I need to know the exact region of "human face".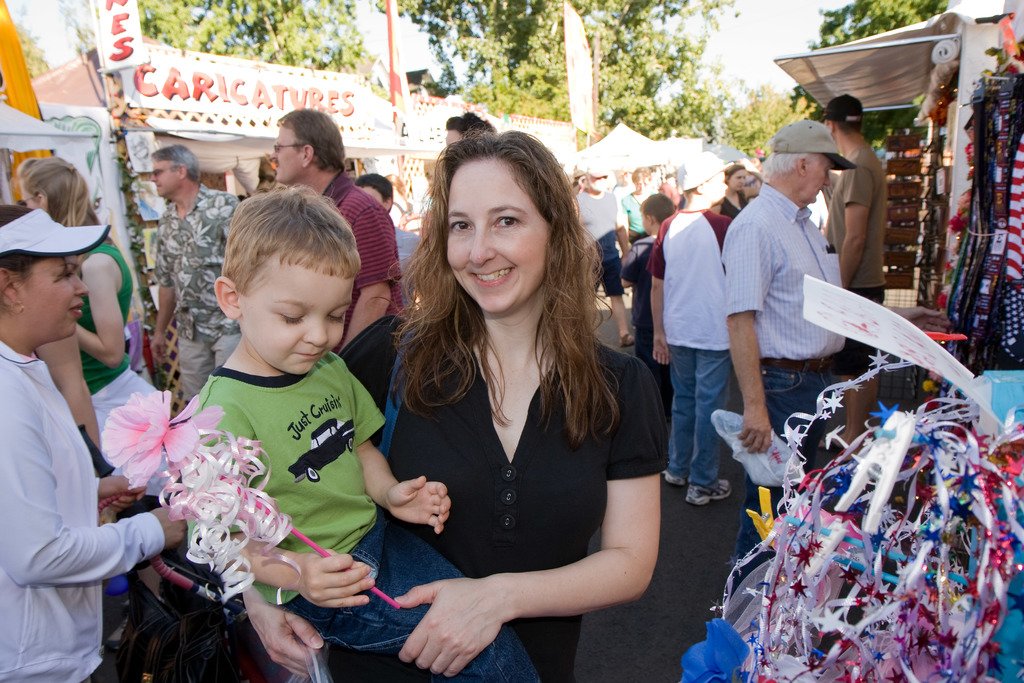
Region: l=804, t=156, r=831, b=200.
